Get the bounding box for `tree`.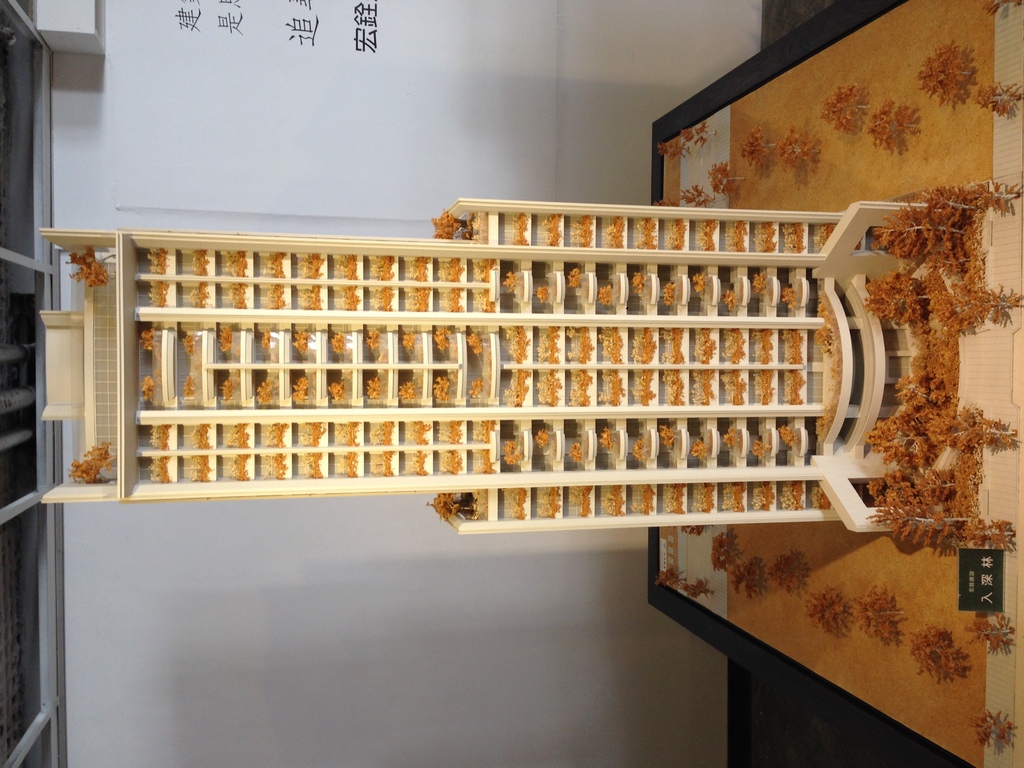
left=822, top=77, right=879, bottom=138.
